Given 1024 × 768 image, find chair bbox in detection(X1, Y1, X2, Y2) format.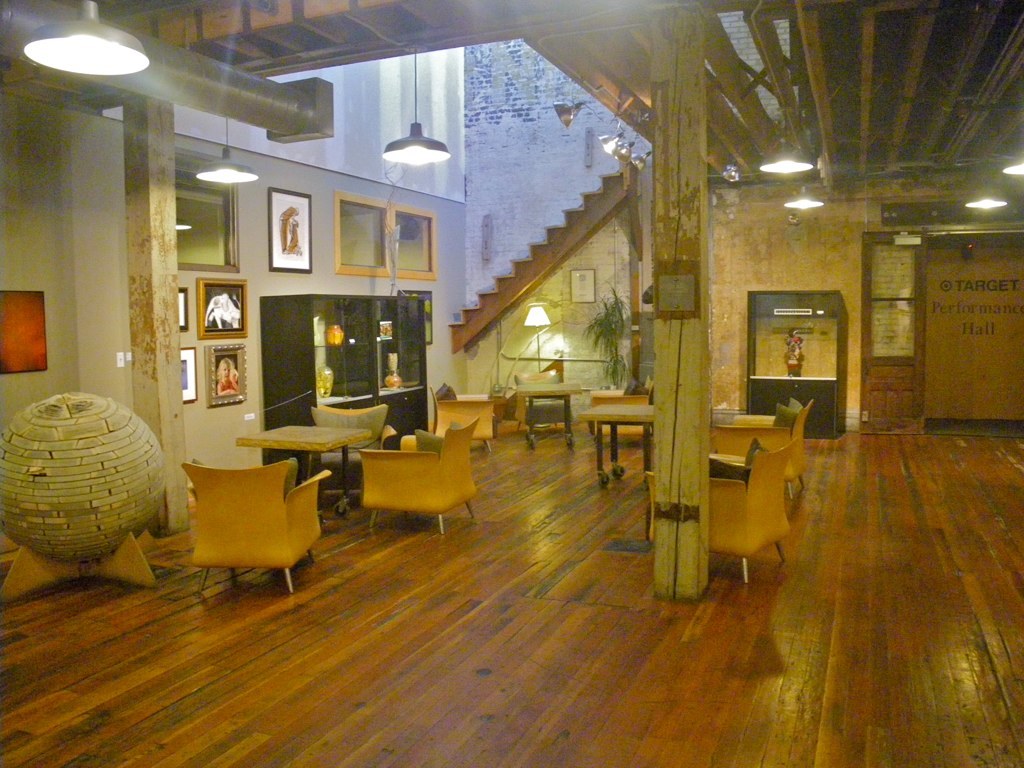
detection(312, 403, 392, 450).
